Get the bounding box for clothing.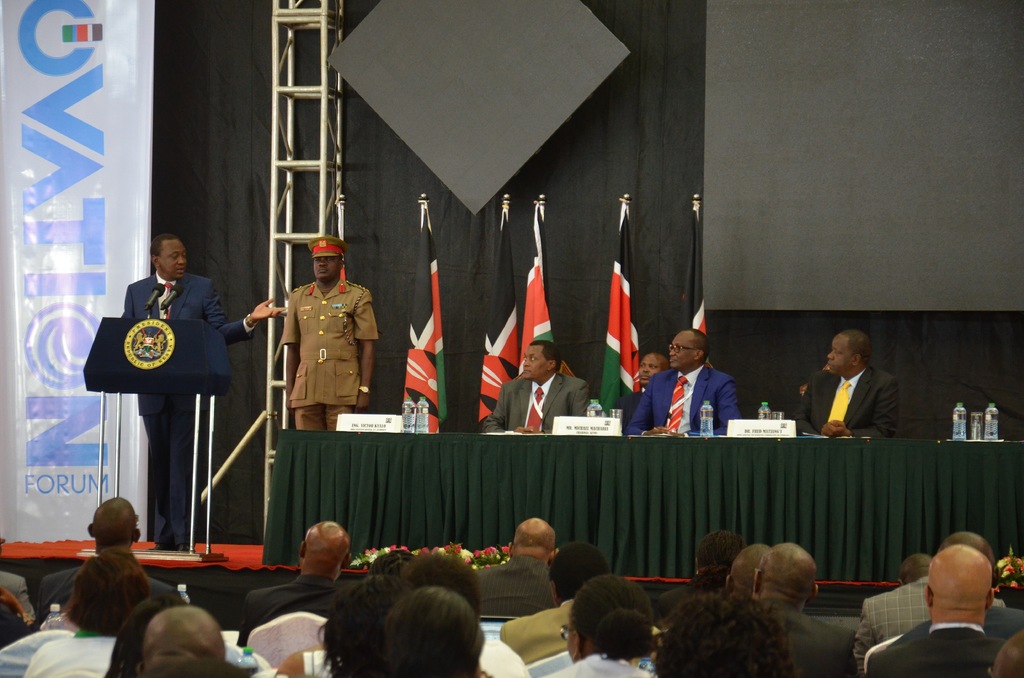
locate(648, 574, 721, 636).
